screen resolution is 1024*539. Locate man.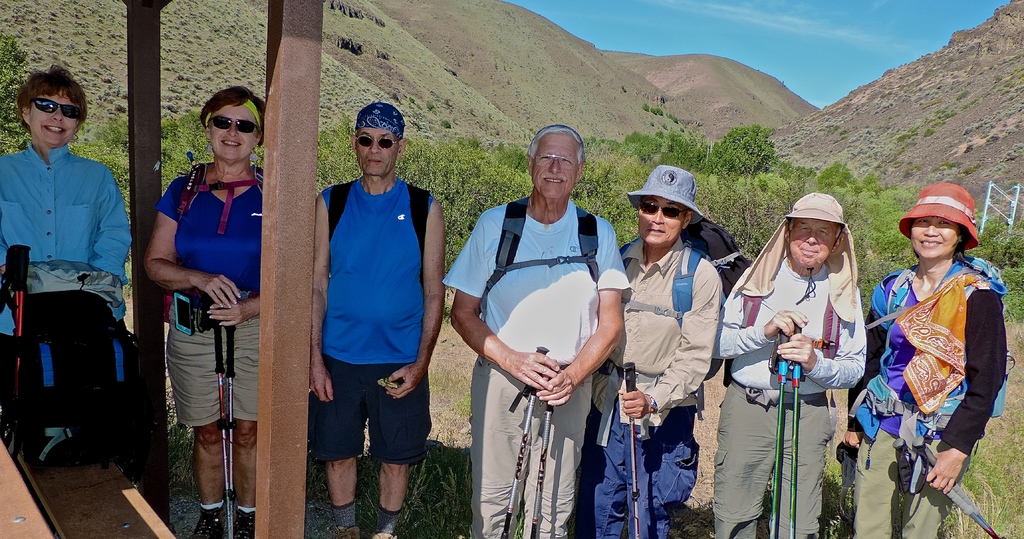
(x1=713, y1=193, x2=863, y2=536).
